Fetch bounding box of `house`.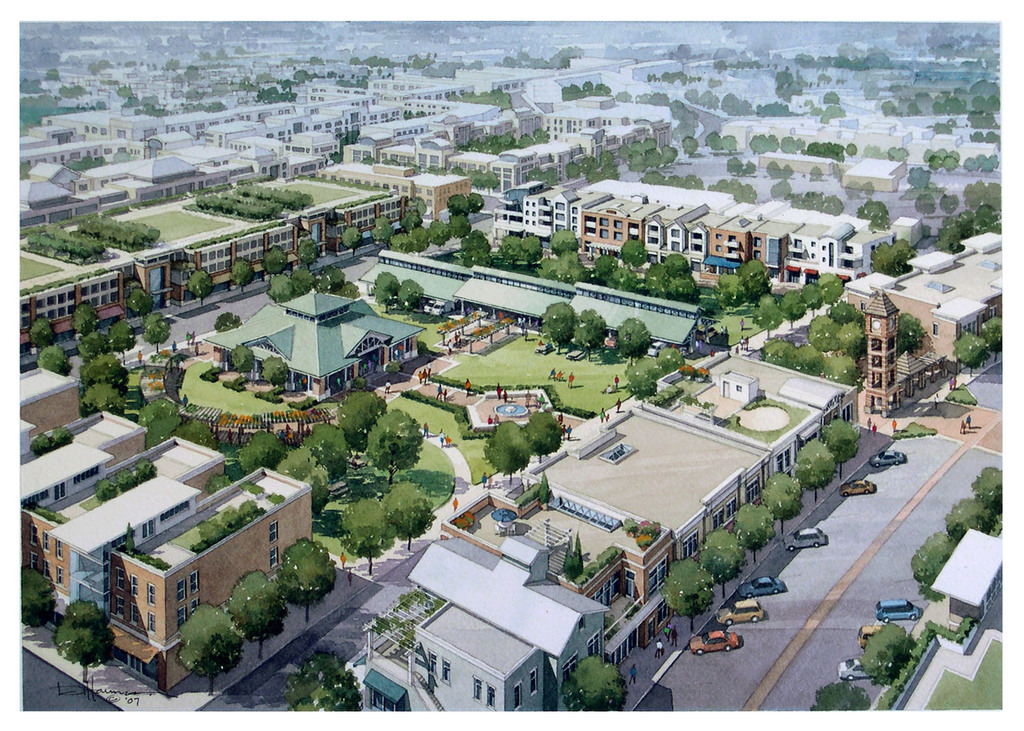
Bbox: [left=318, top=164, right=471, bottom=221].
